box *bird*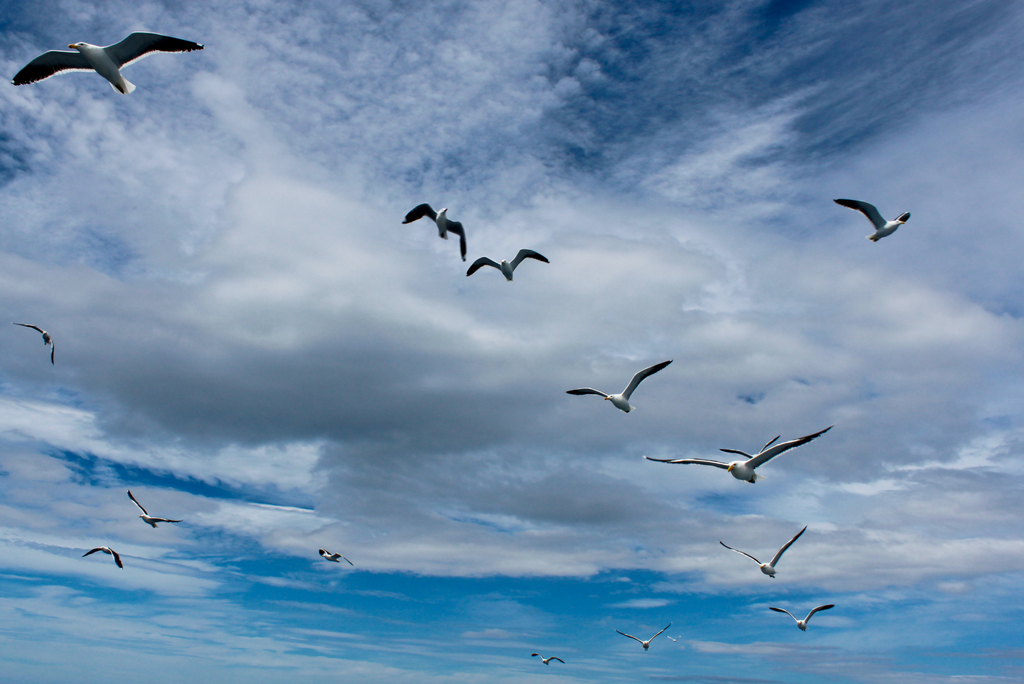
pyautogui.locateOnScreen(614, 624, 671, 649)
